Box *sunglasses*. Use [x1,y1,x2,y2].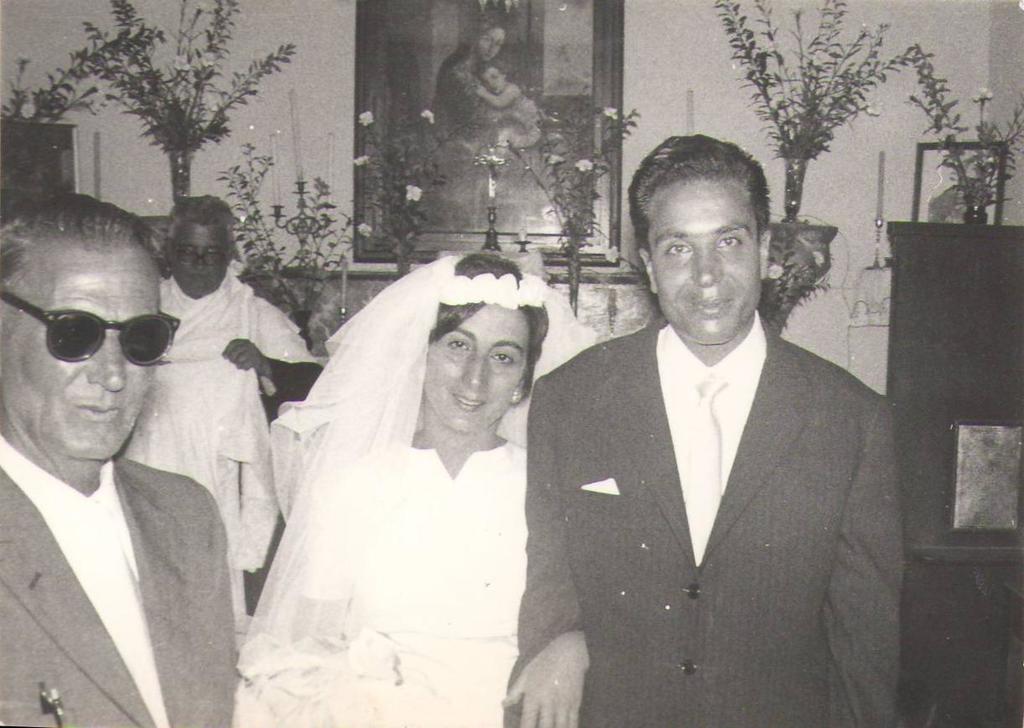
[0,290,179,368].
